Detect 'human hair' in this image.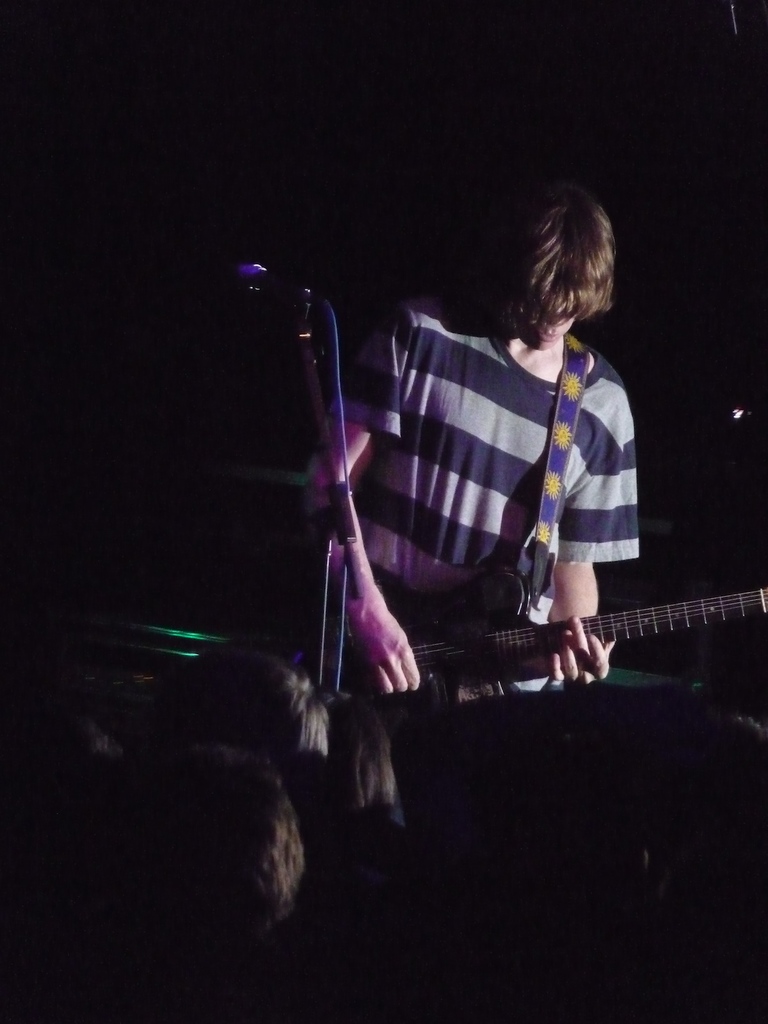
Detection: 321, 691, 401, 814.
